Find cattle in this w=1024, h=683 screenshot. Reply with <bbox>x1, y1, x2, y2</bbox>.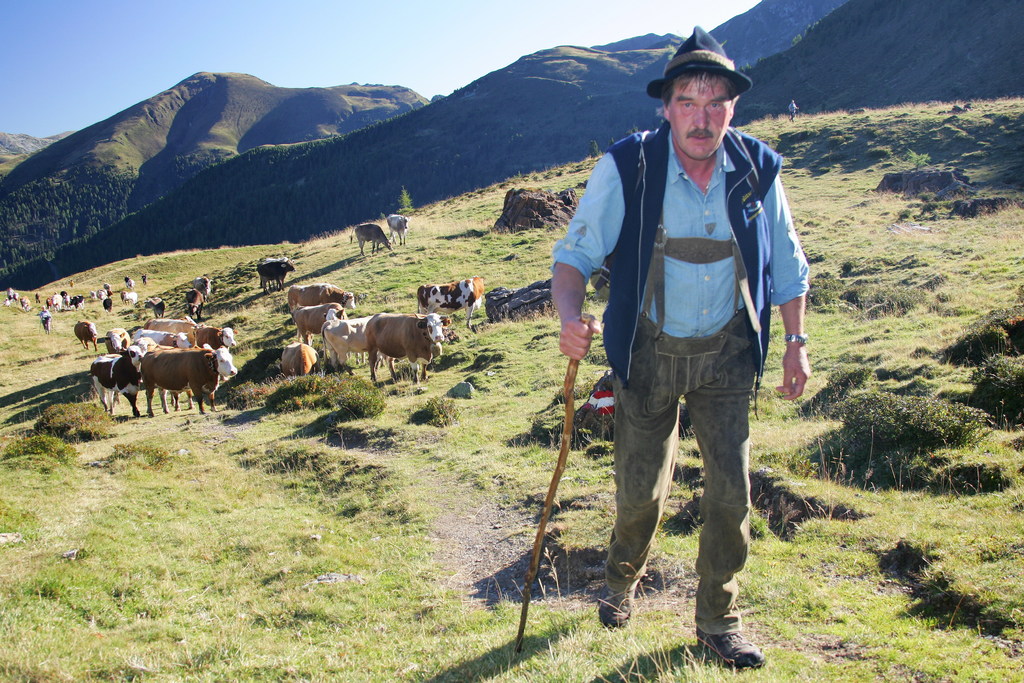
<bbox>134, 329, 190, 350</bbox>.
